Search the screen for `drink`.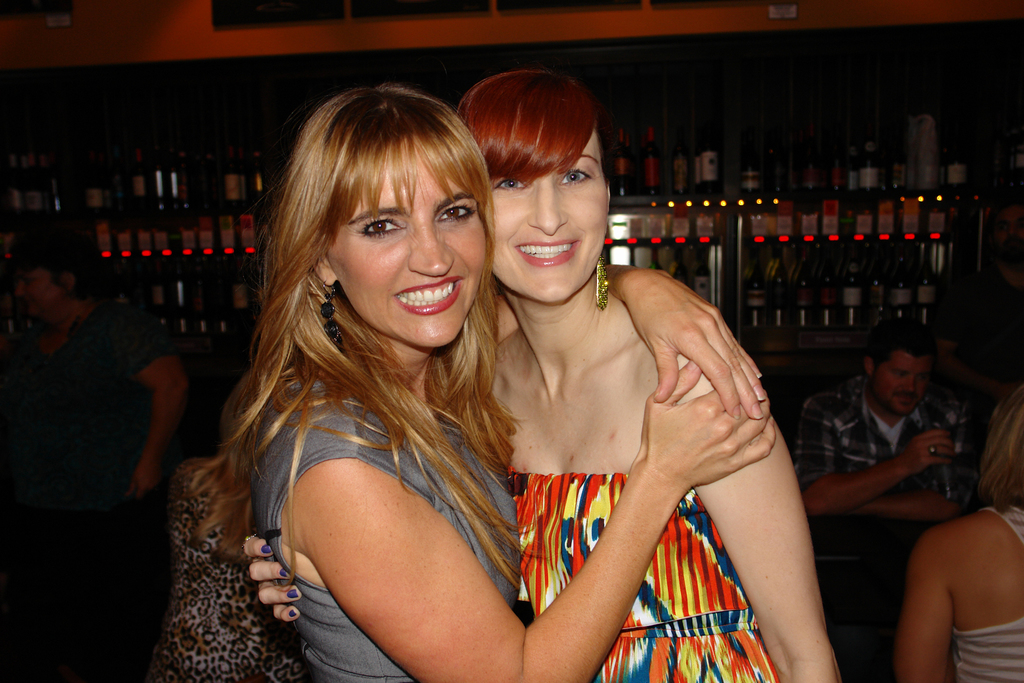
Found at Rect(227, 139, 241, 206).
